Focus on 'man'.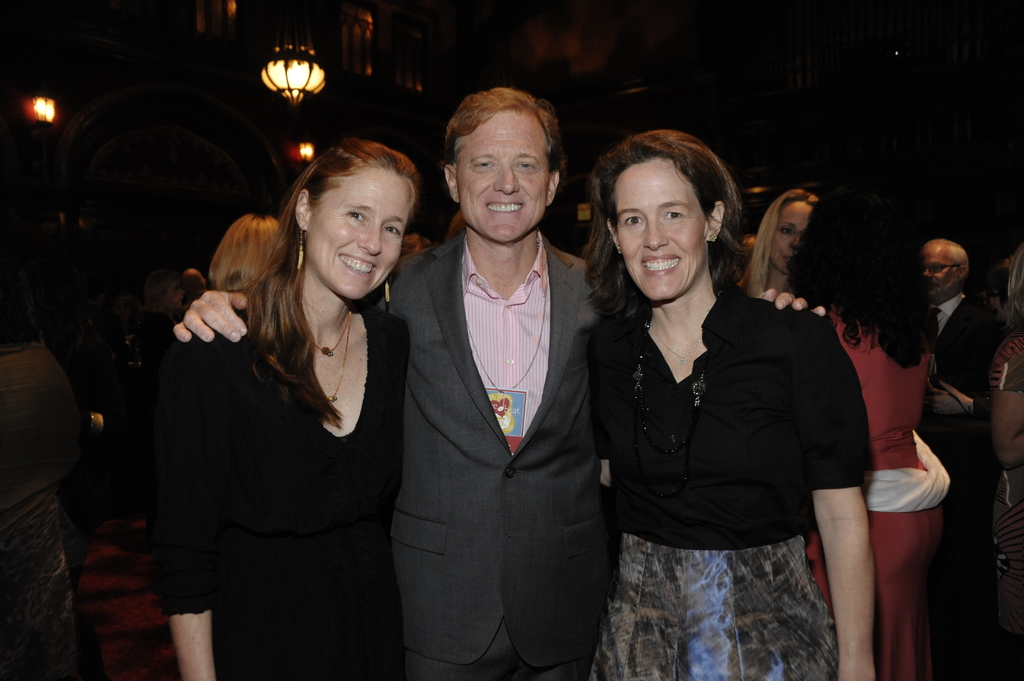
Focused at 909,228,1021,451.
